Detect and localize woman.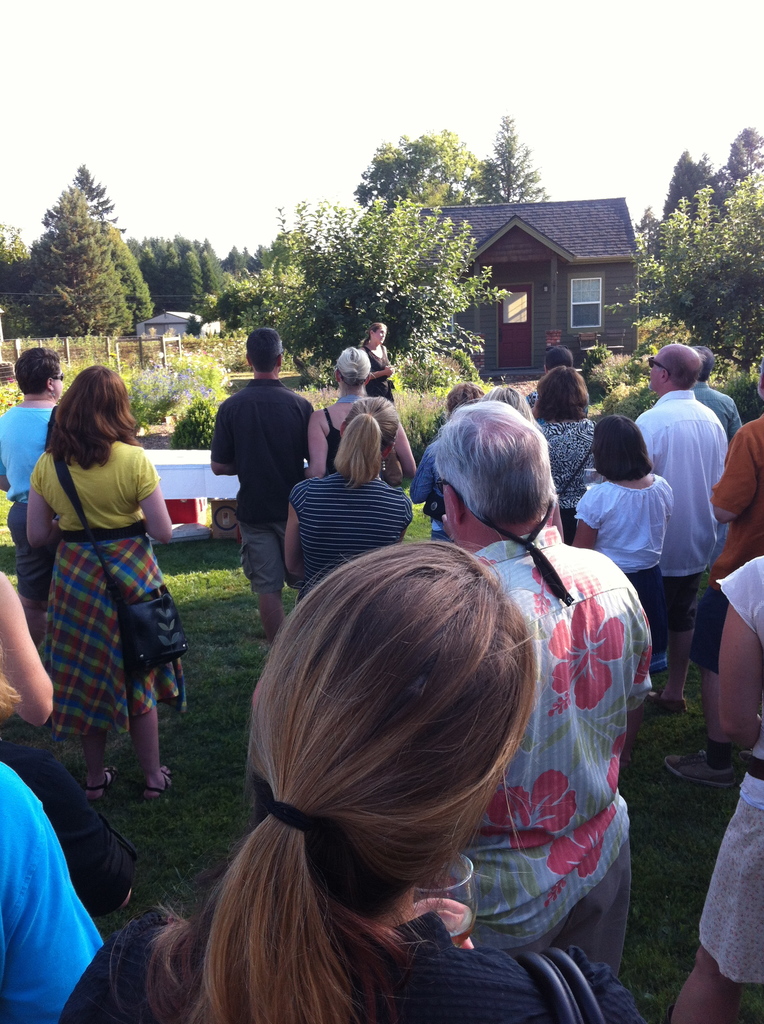
Localized at (left=665, top=545, right=763, bottom=1023).
